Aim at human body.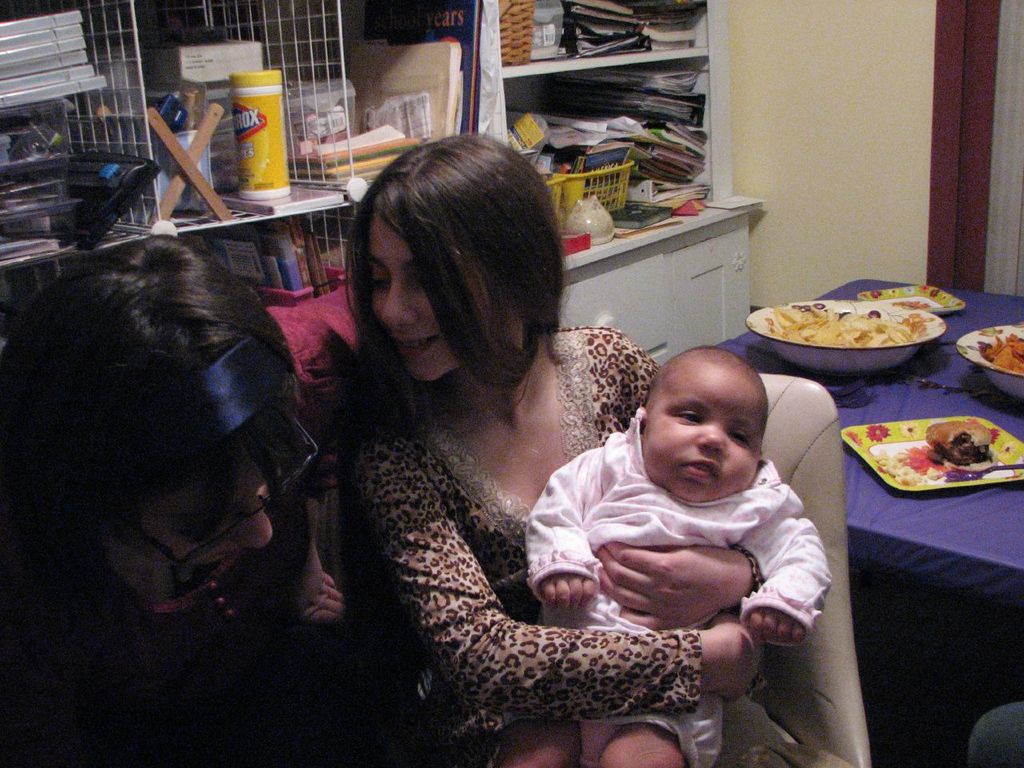
Aimed at {"left": 527, "top": 342, "right": 827, "bottom": 767}.
